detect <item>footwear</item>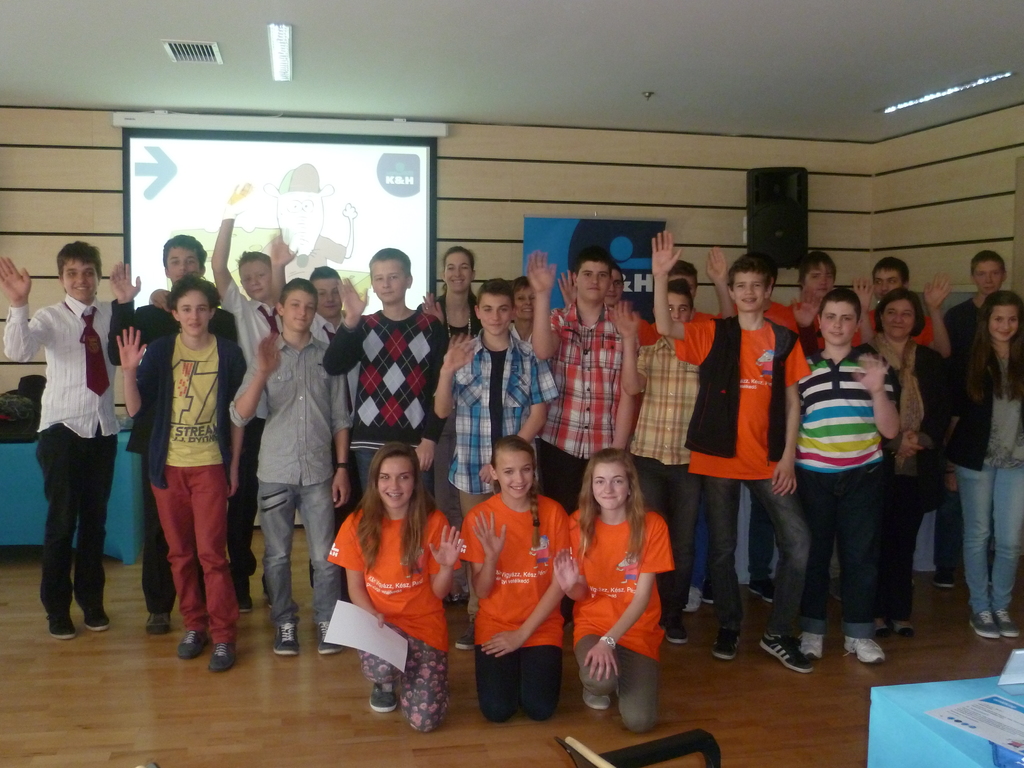
[left=890, top=619, right=915, bottom=636]
